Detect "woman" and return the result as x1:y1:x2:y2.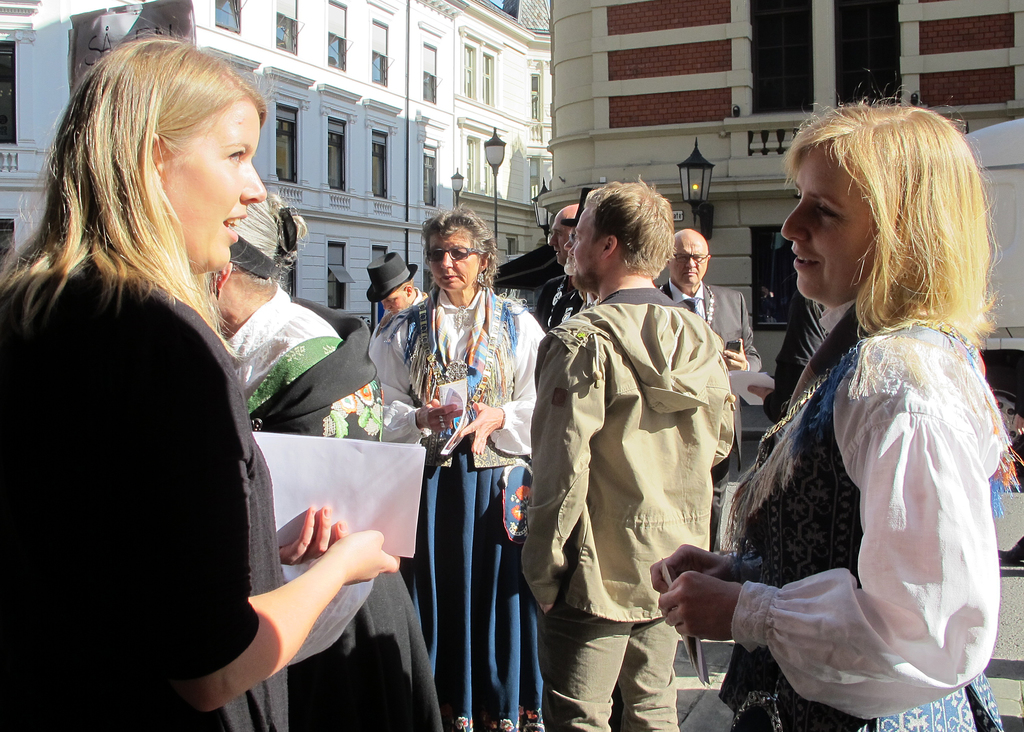
0:42:396:731.
